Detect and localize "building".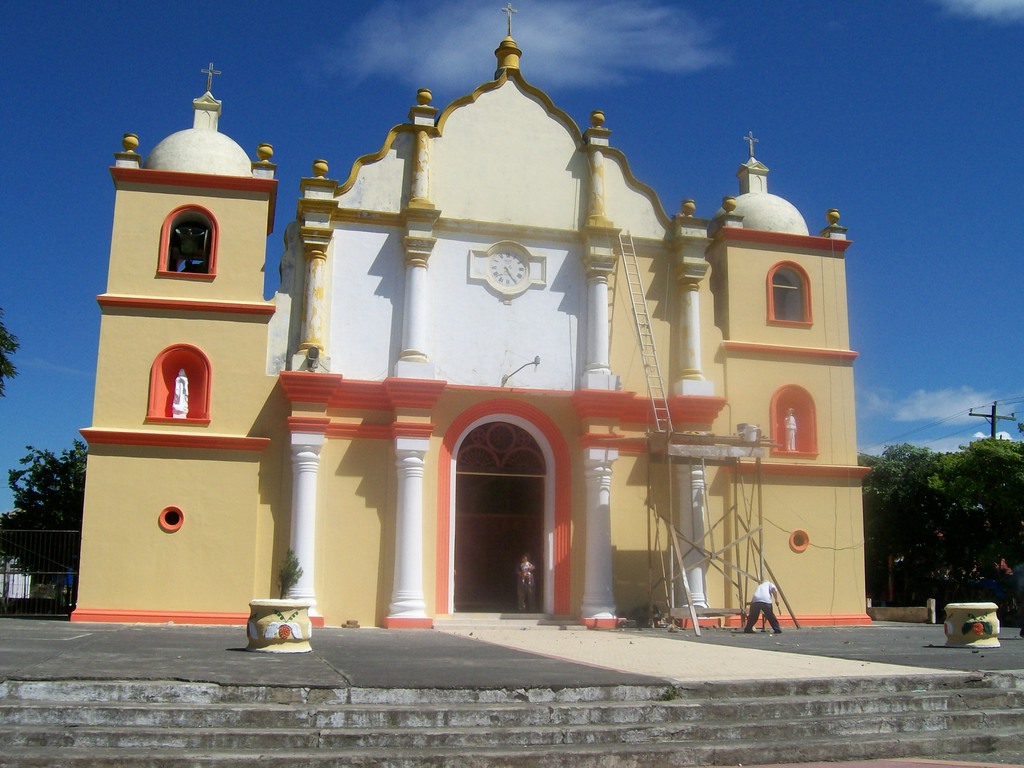
Localized at 67:1:870:627.
